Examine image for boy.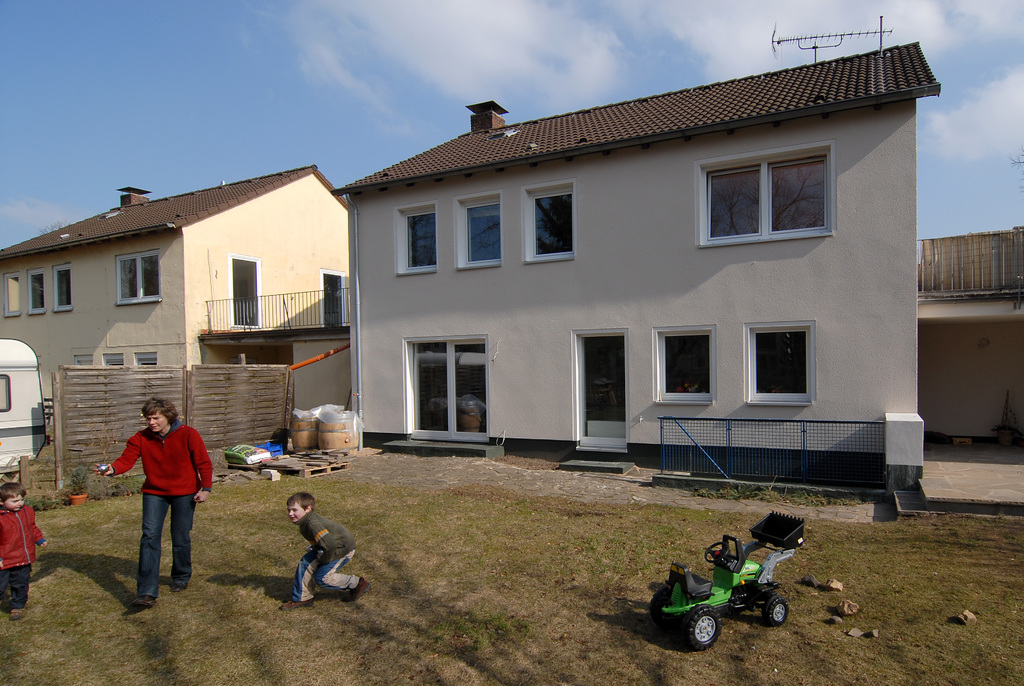
Examination result: (259,495,355,614).
